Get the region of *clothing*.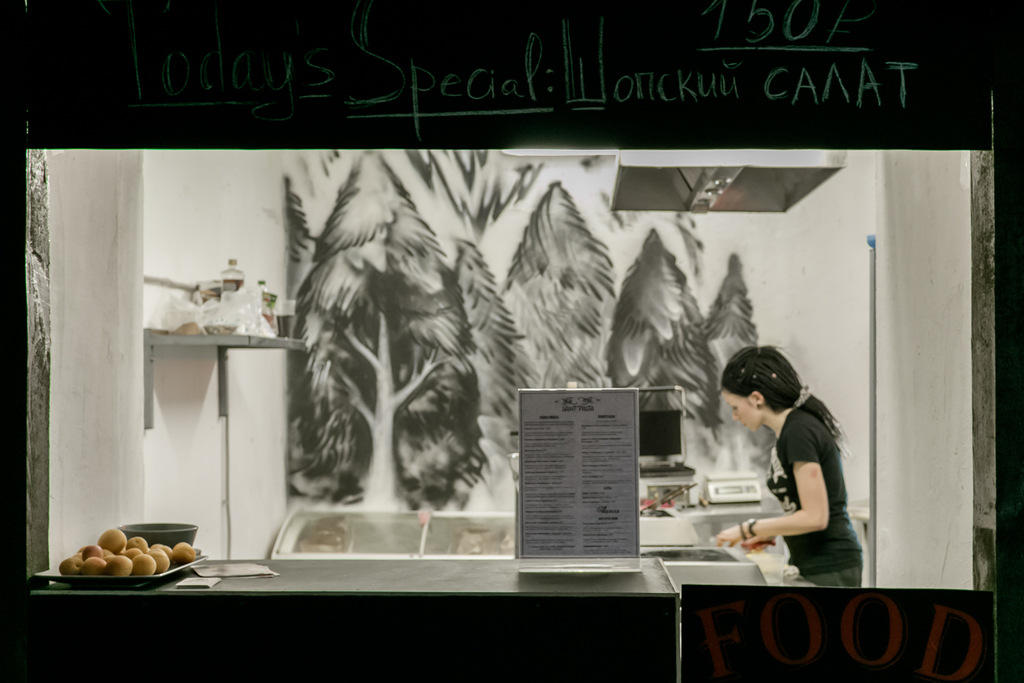
[x1=746, y1=372, x2=869, y2=593].
